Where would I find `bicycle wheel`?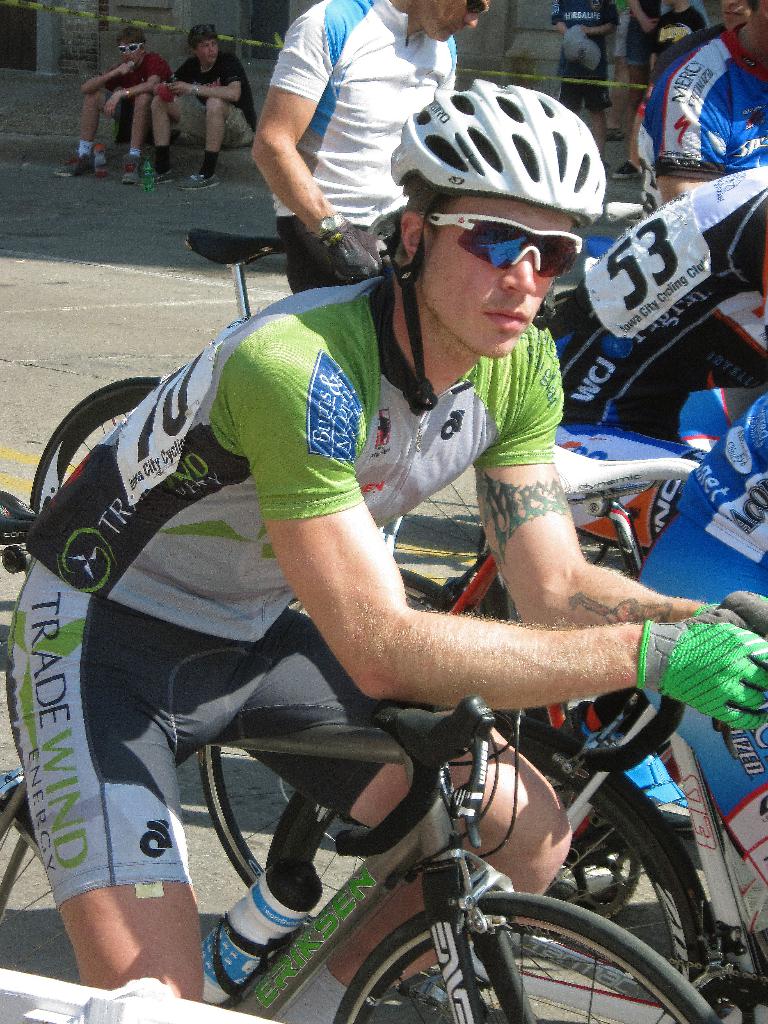
At box=[324, 883, 708, 1023].
